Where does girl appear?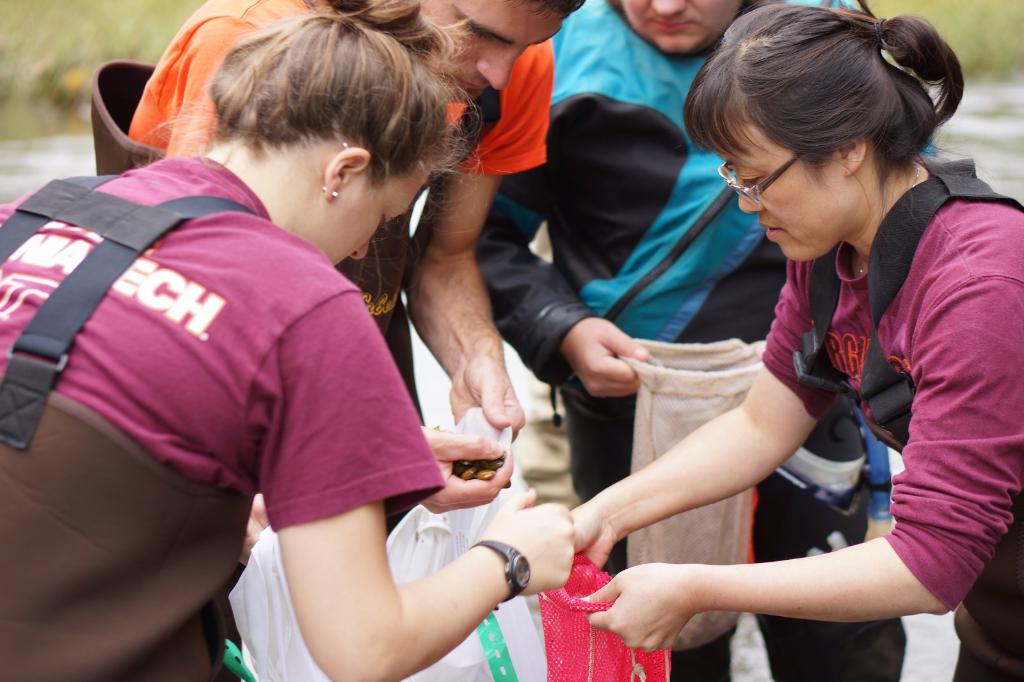
Appears at l=1, t=0, r=573, b=681.
